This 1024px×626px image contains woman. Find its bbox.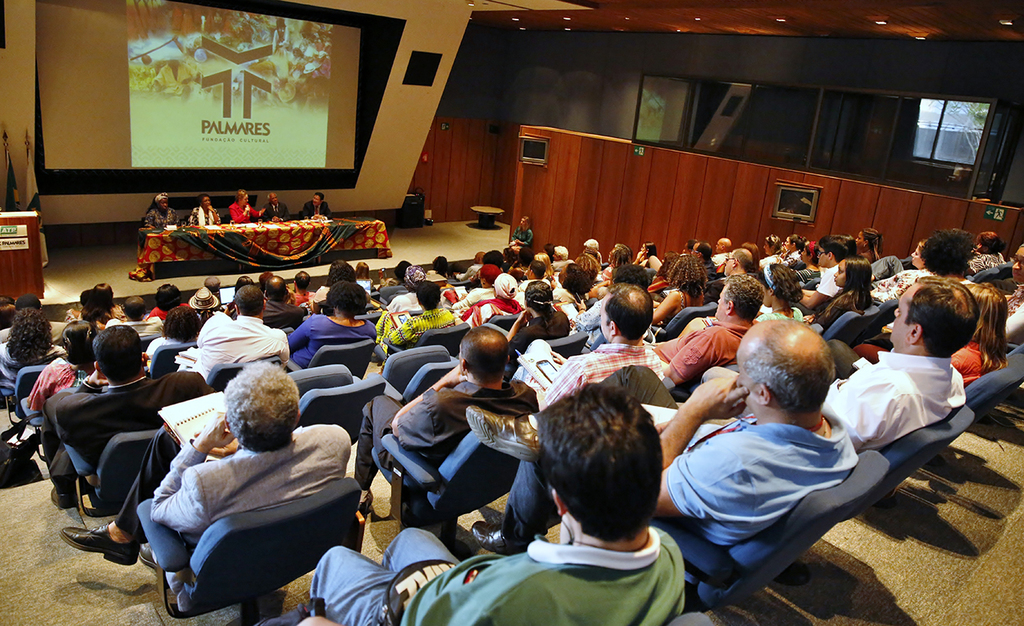
select_region(30, 319, 100, 420).
